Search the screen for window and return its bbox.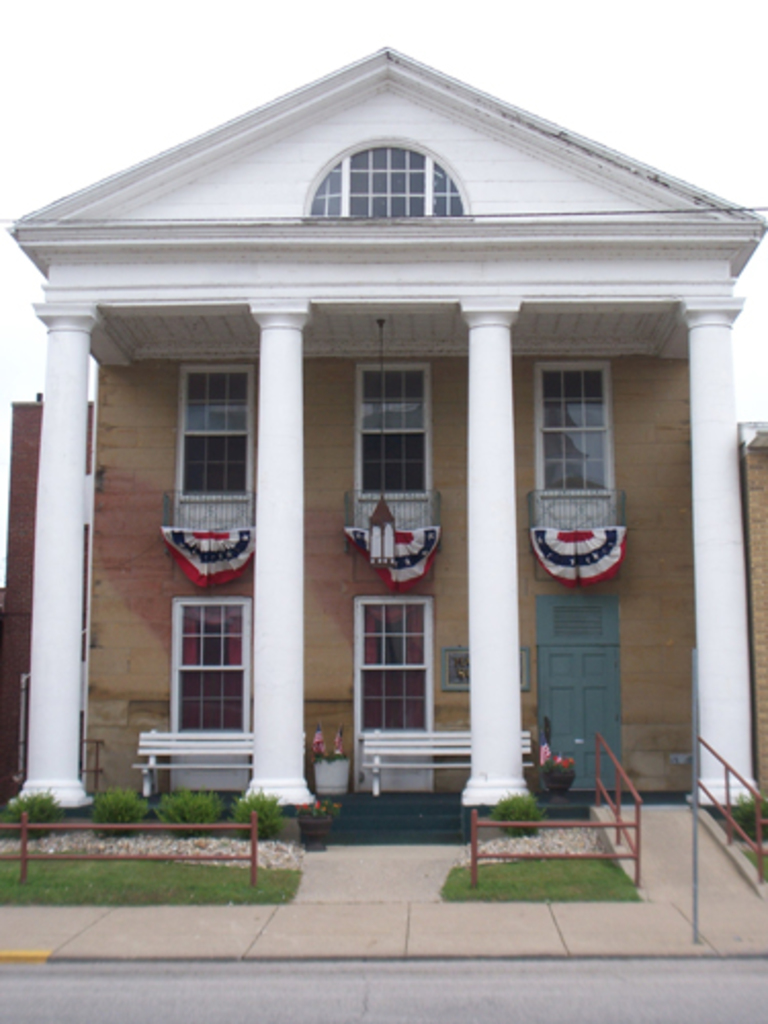
Found: x1=311 y1=141 x2=469 y2=217.
